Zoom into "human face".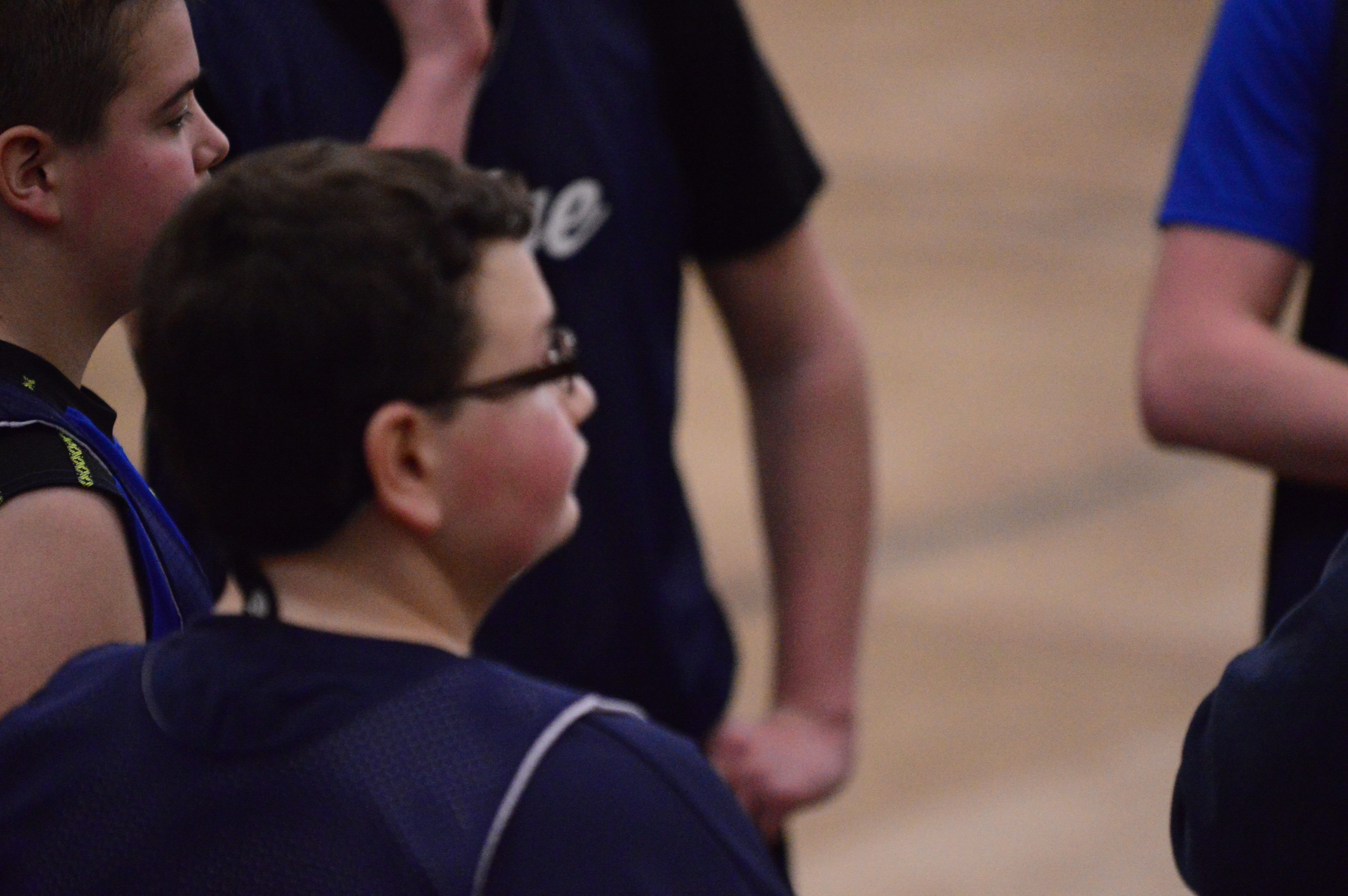
Zoom target: rect(21, 0, 70, 90).
